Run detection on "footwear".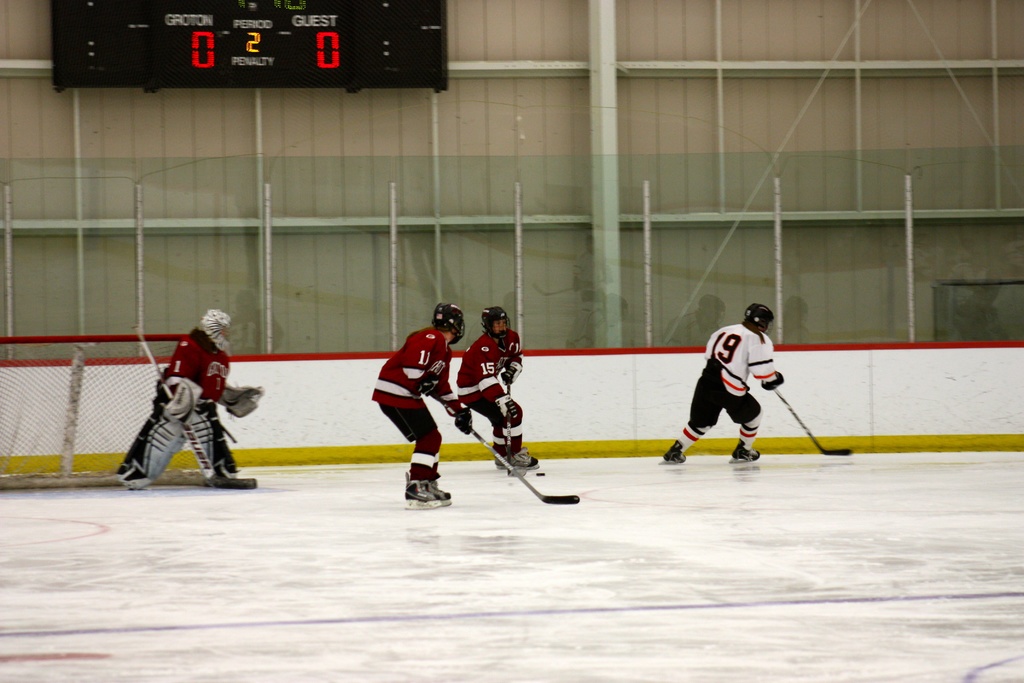
Result: locate(403, 478, 433, 503).
